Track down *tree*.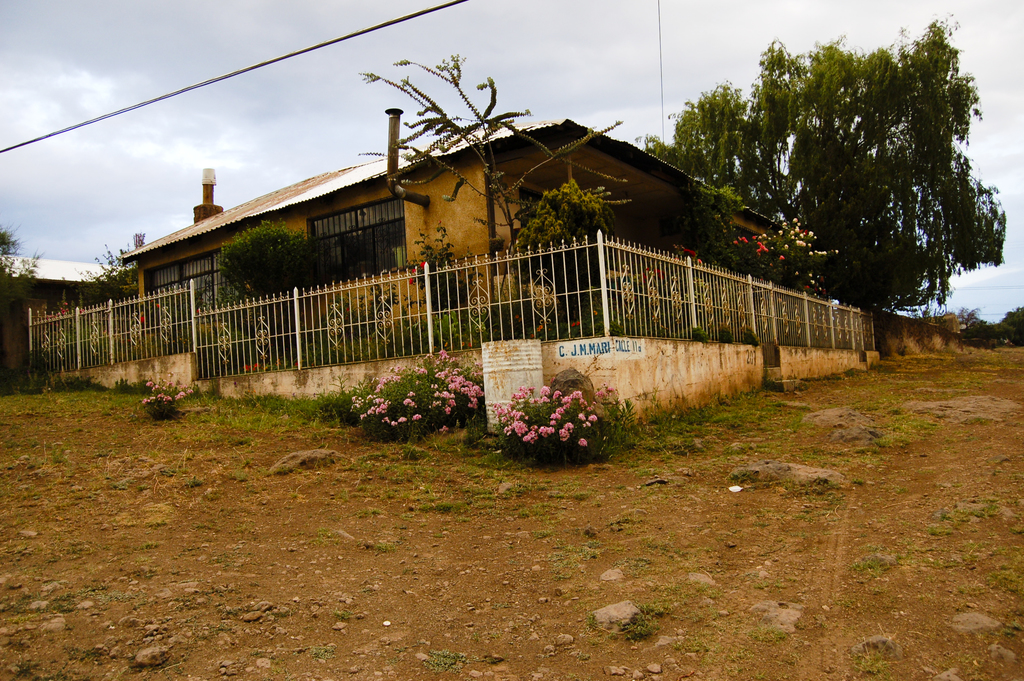
Tracked to detection(66, 230, 146, 317).
